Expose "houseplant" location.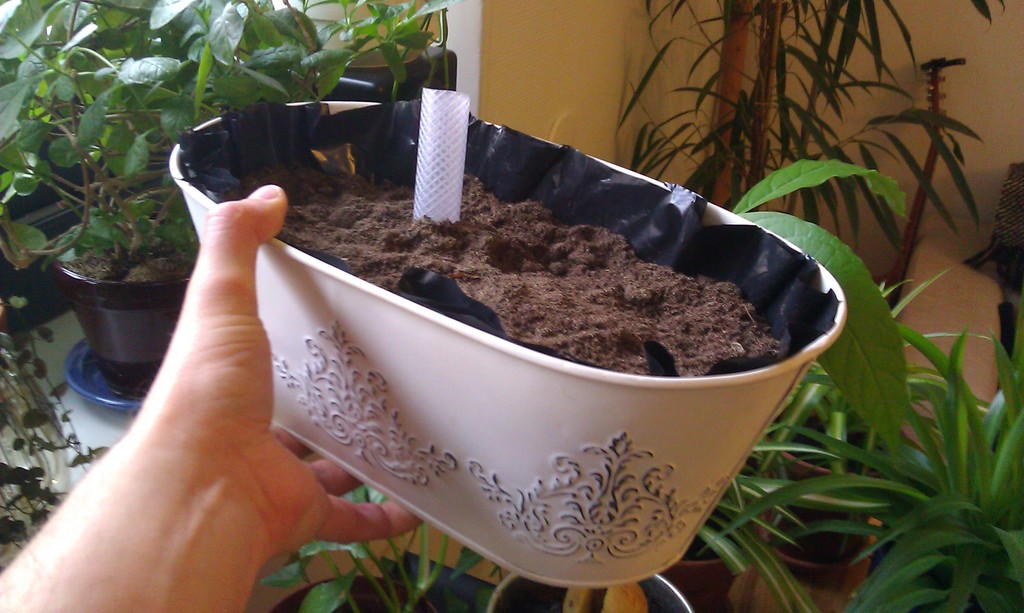
Exposed at select_region(713, 347, 1023, 612).
